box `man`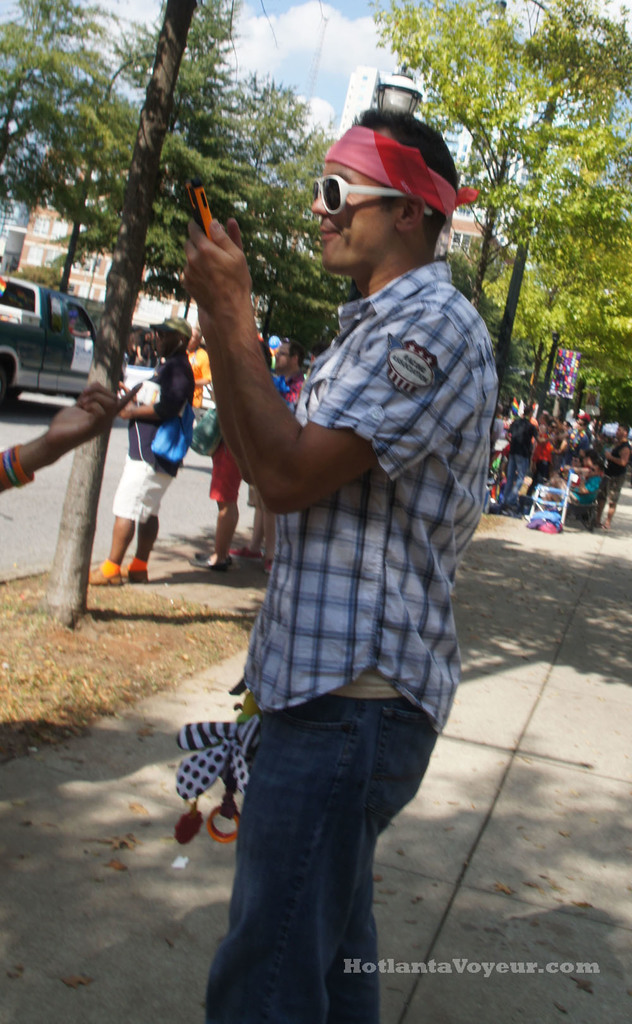
<bbox>268, 340, 303, 582</bbox>
